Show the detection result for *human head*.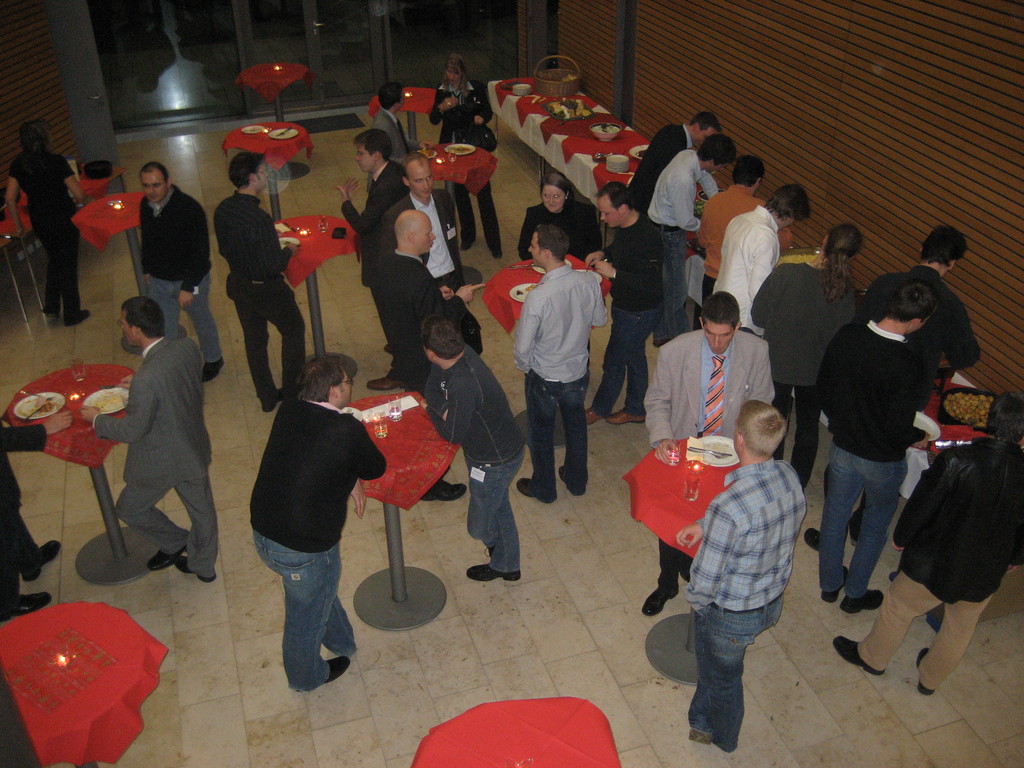
region(695, 296, 740, 363).
